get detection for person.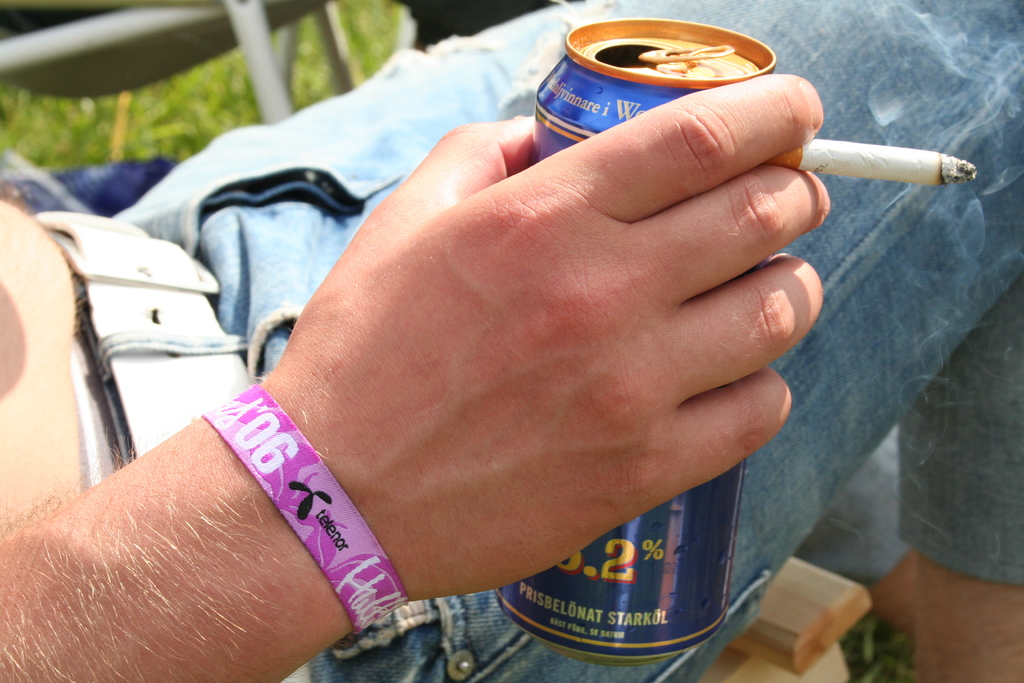
Detection: Rect(0, 0, 1023, 682).
